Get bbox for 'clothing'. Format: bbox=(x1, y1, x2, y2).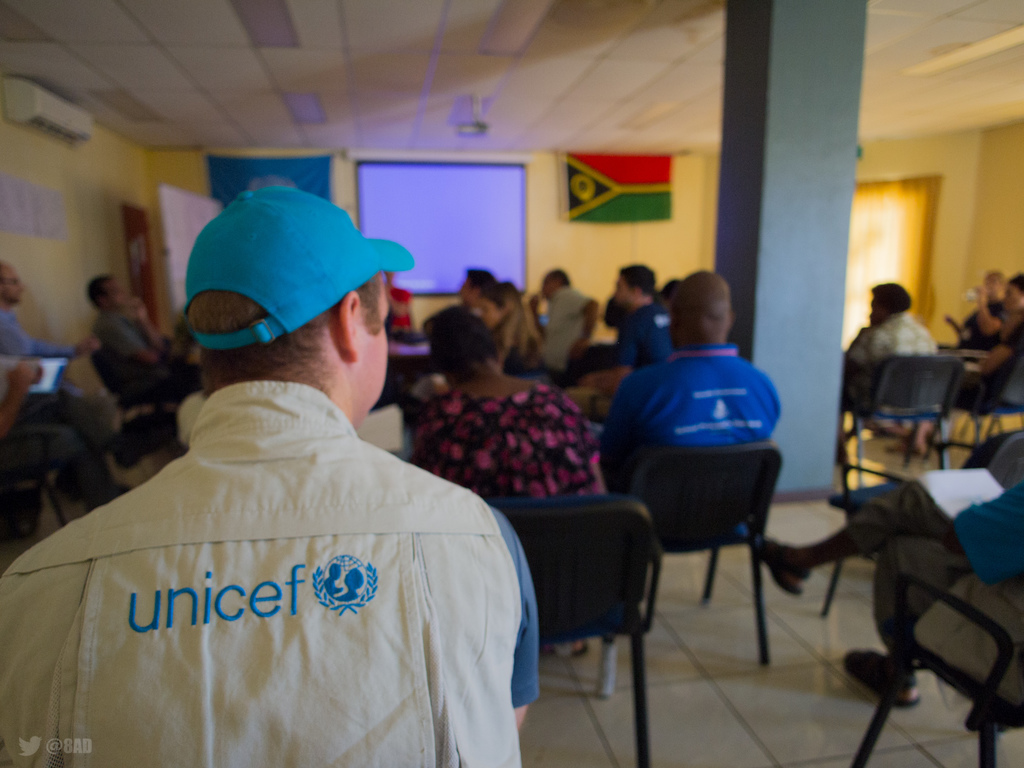
bbox=(0, 403, 113, 488).
